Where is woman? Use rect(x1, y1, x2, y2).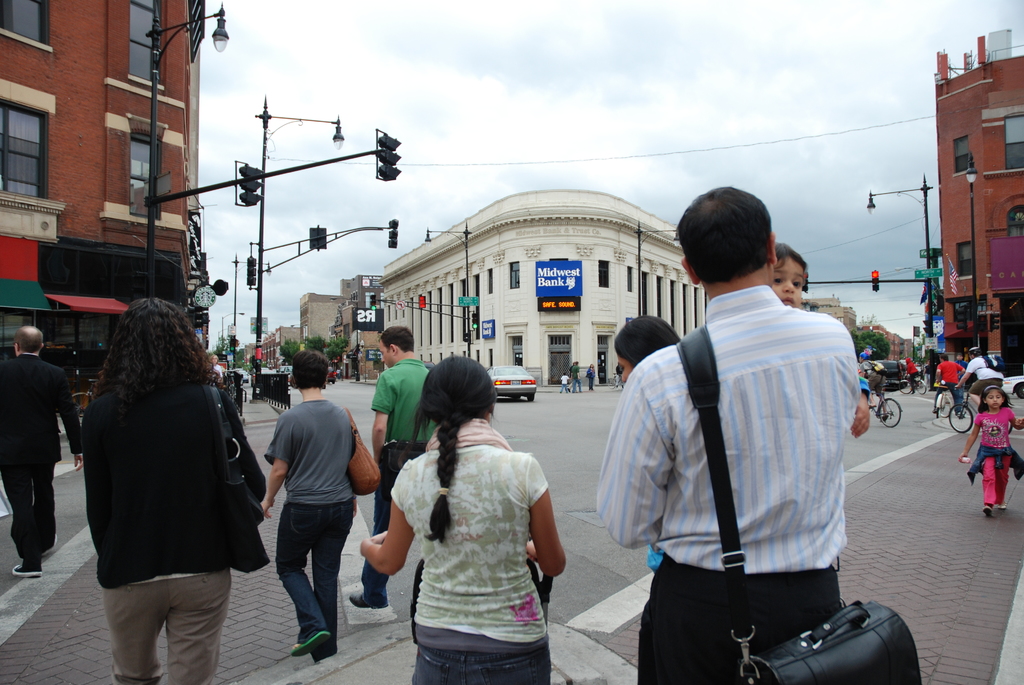
rect(372, 349, 564, 675).
